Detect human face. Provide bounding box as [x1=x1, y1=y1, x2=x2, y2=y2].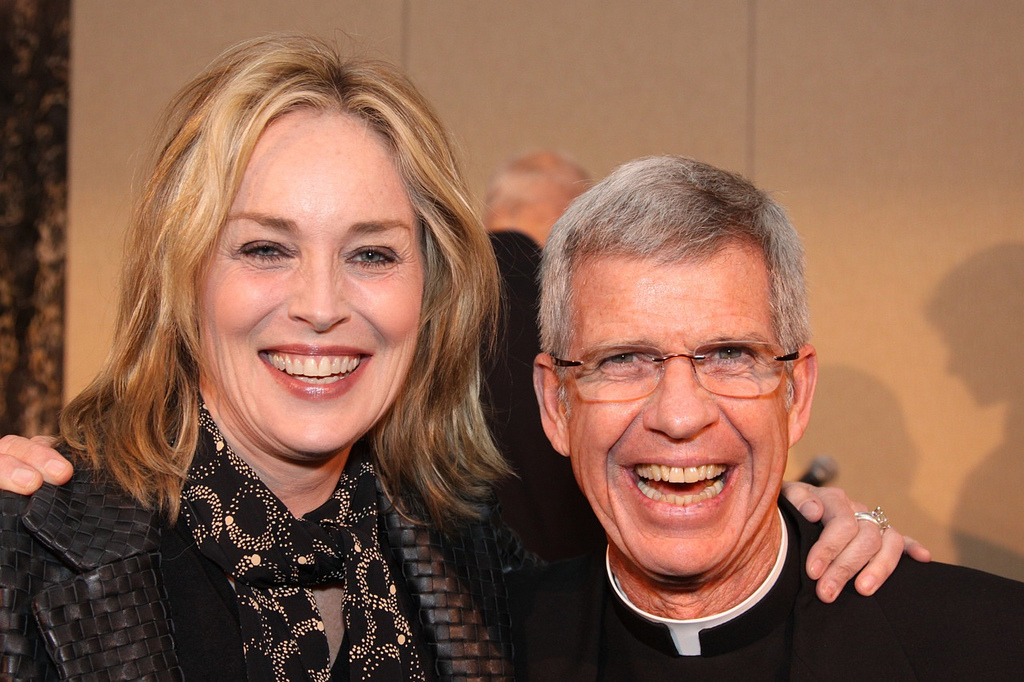
[x1=189, y1=108, x2=424, y2=454].
